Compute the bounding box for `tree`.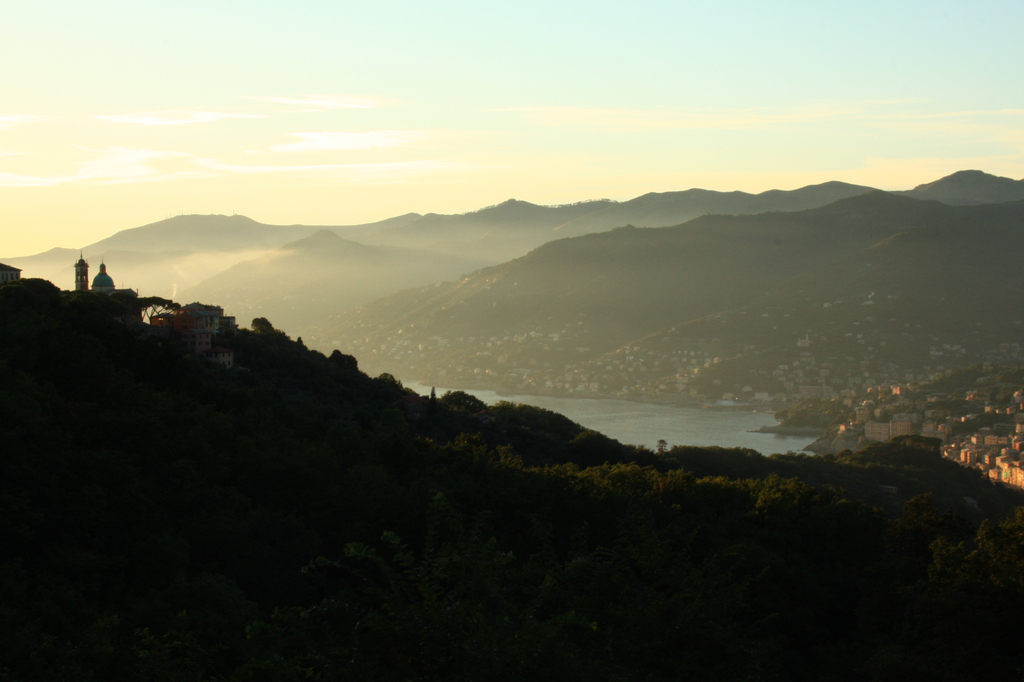
BBox(494, 438, 523, 483).
